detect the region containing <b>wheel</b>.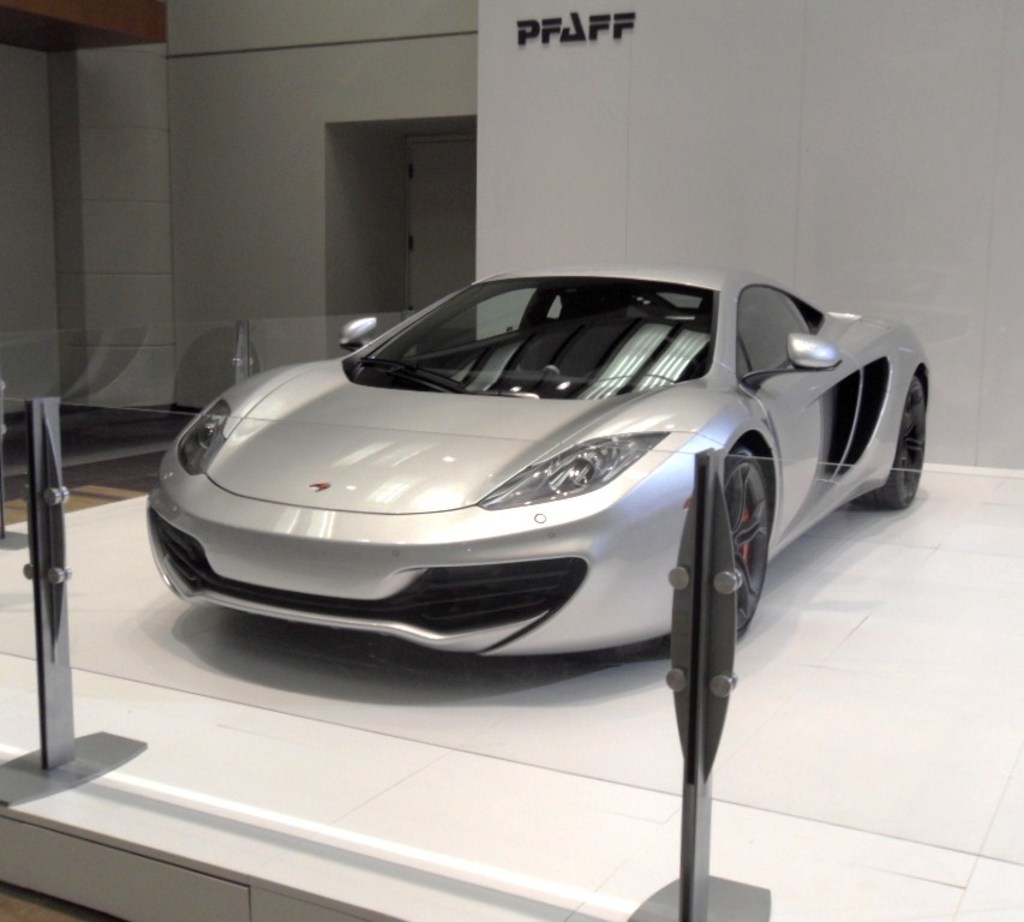
856/376/927/509.
